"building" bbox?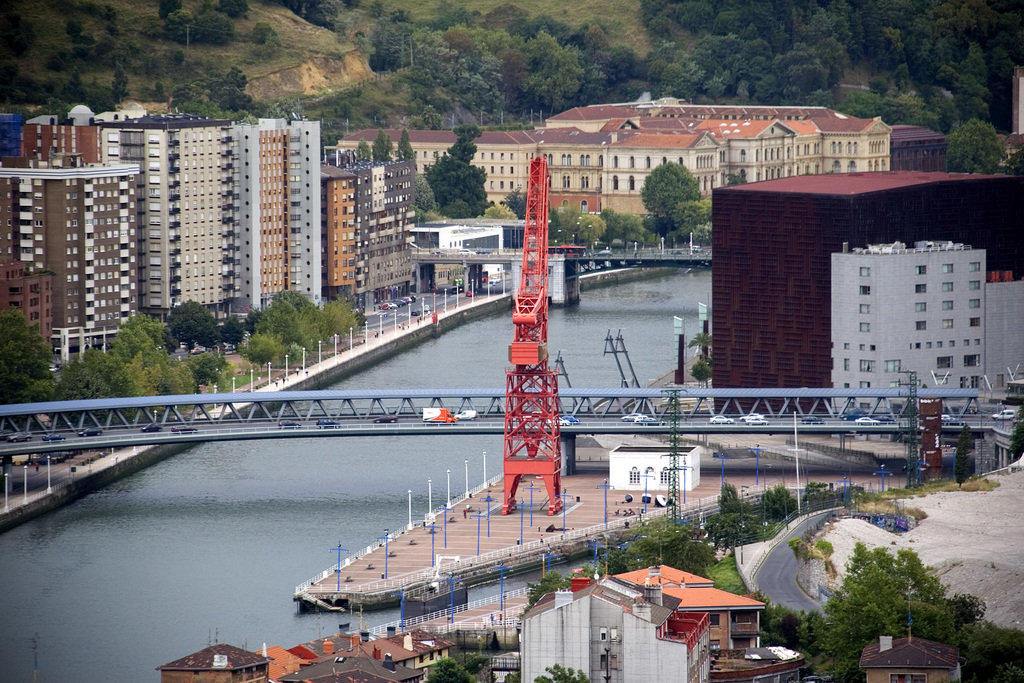
BBox(831, 239, 1023, 441)
